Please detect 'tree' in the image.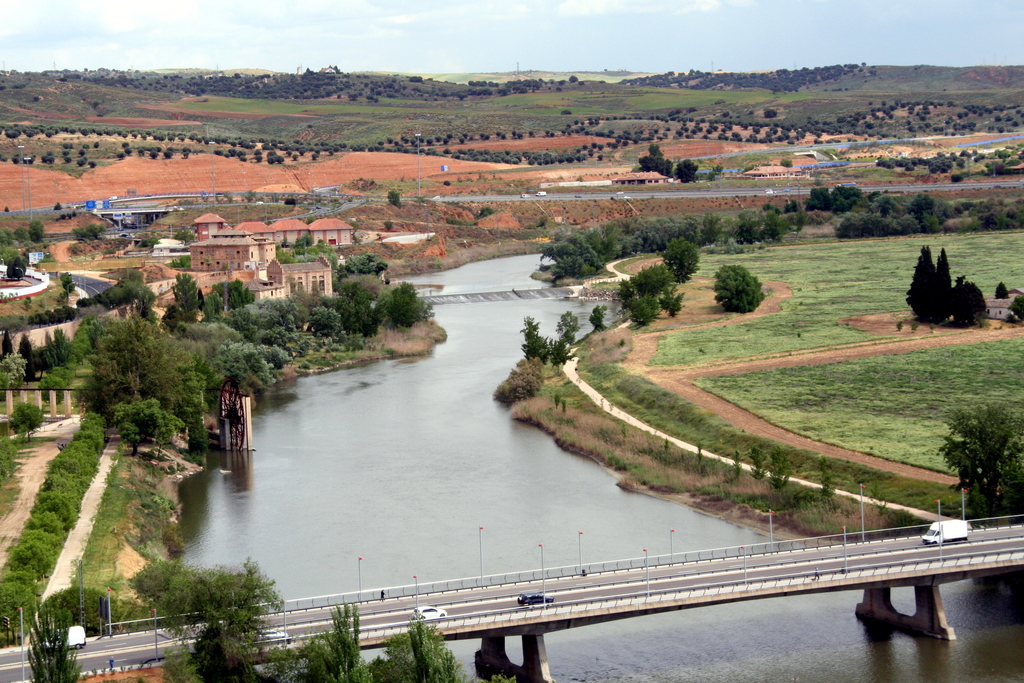
BBox(3, 257, 26, 280).
